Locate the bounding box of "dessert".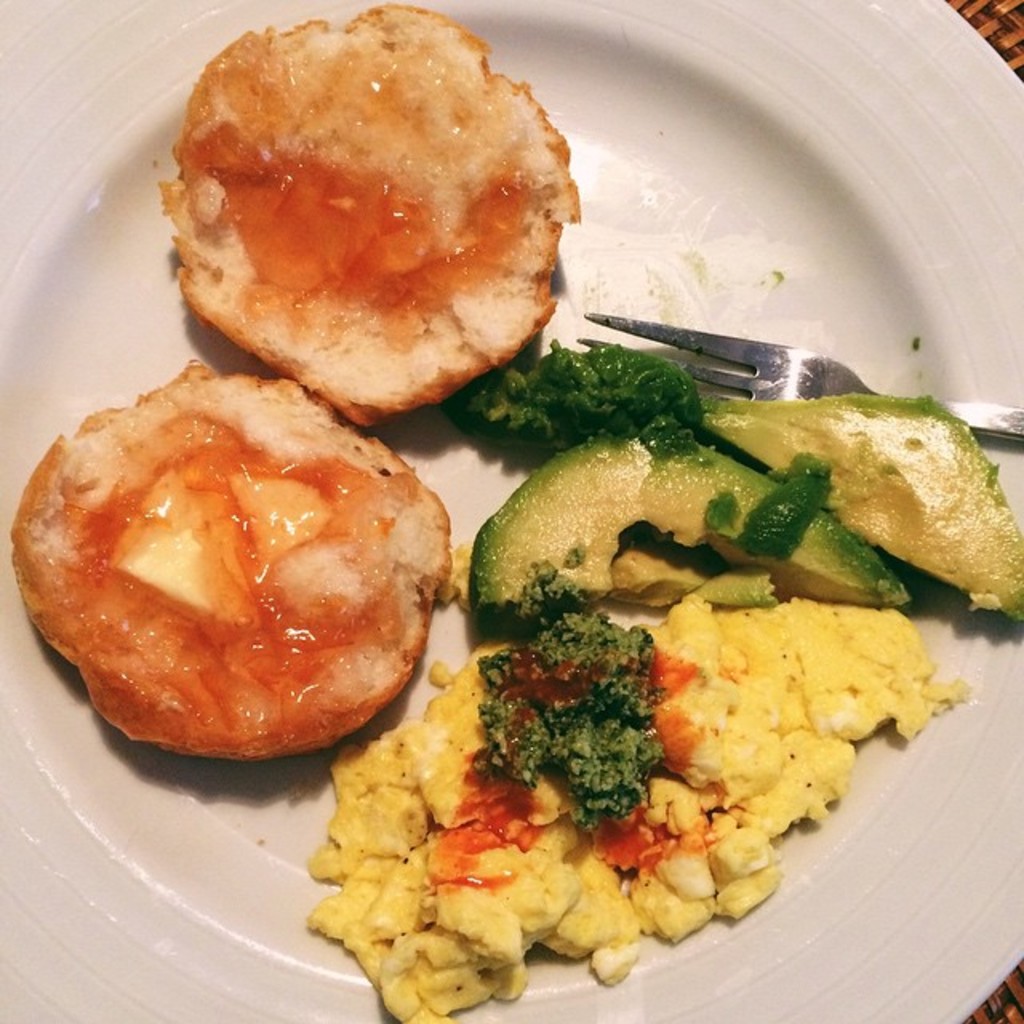
Bounding box: pyautogui.locateOnScreen(154, 19, 573, 435).
